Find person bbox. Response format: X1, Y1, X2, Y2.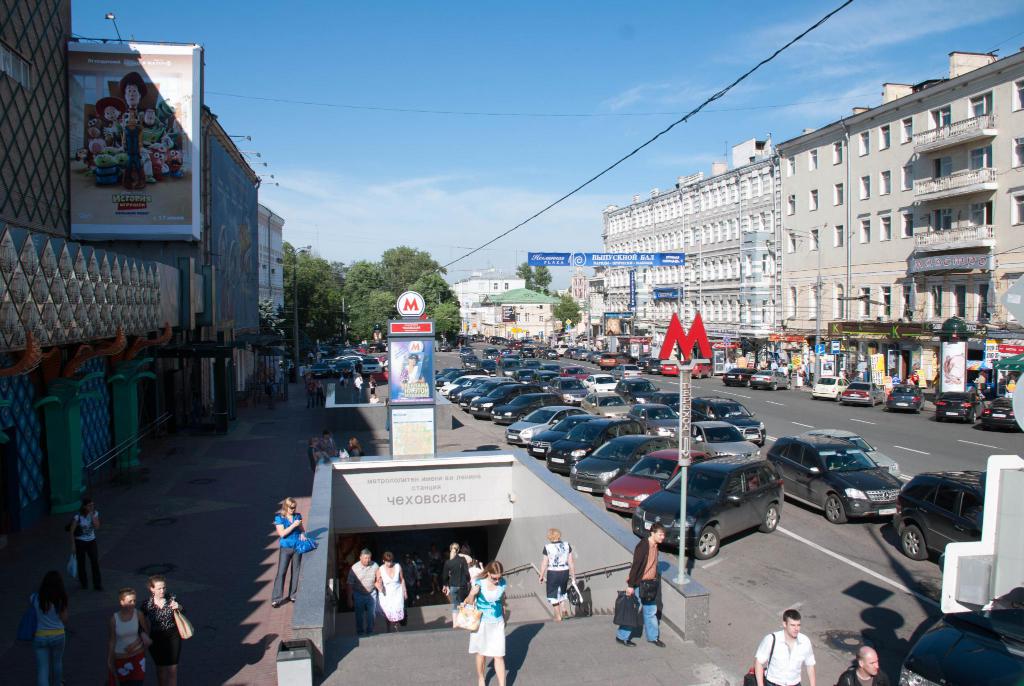
317, 427, 344, 459.
